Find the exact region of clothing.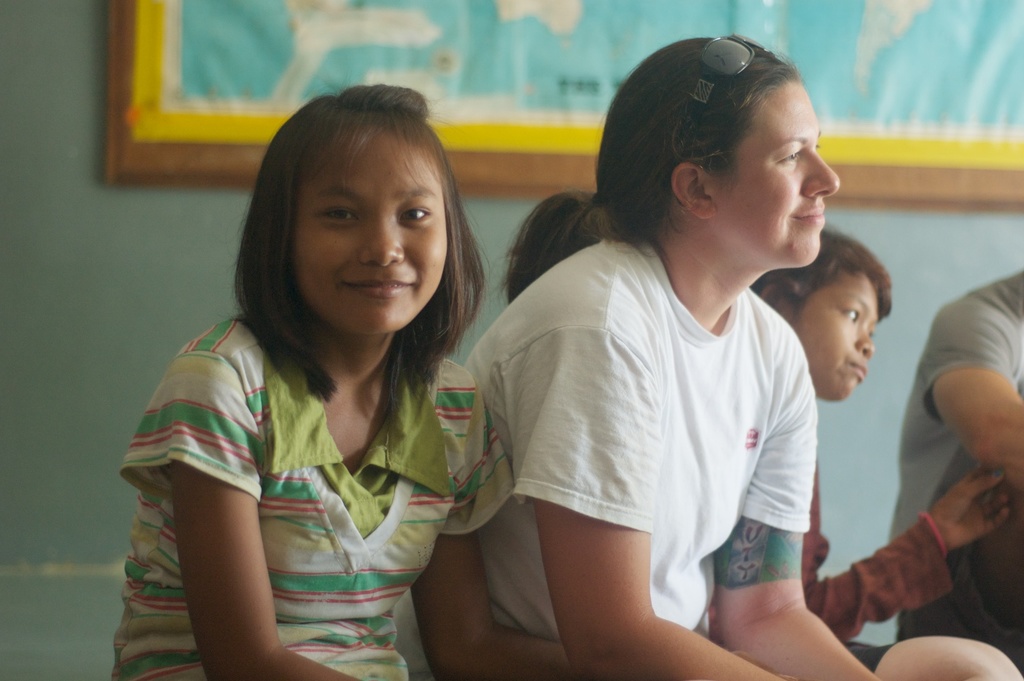
Exact region: crop(808, 473, 953, 671).
